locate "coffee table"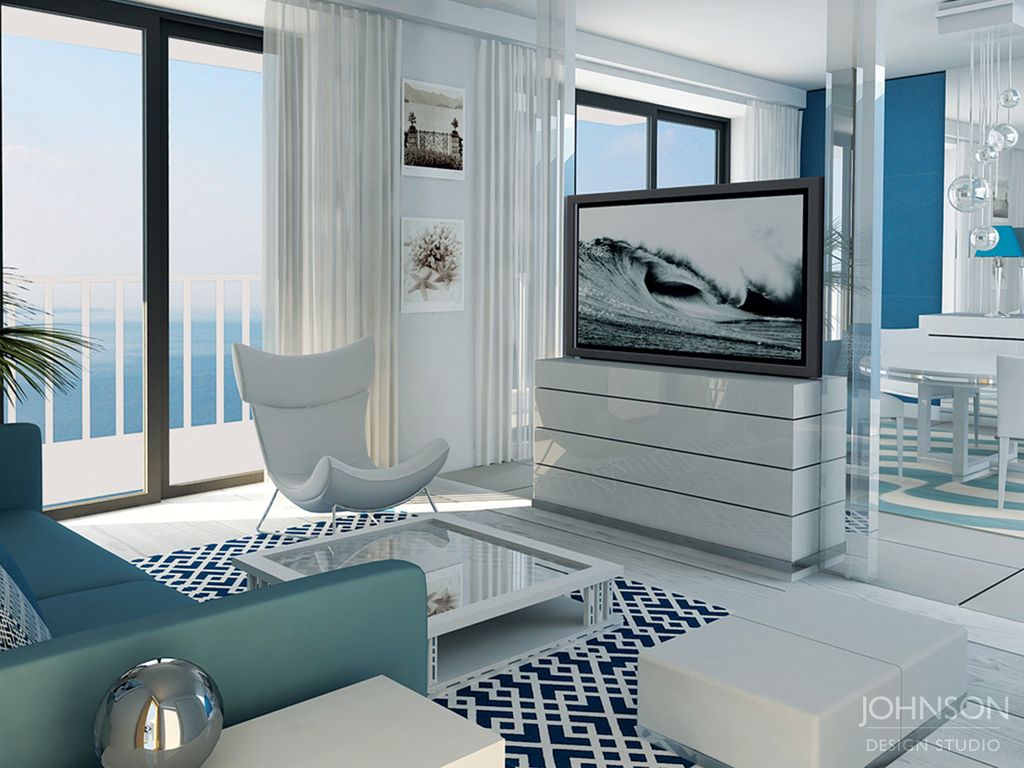
{"left": 233, "top": 513, "right": 628, "bottom": 700}
